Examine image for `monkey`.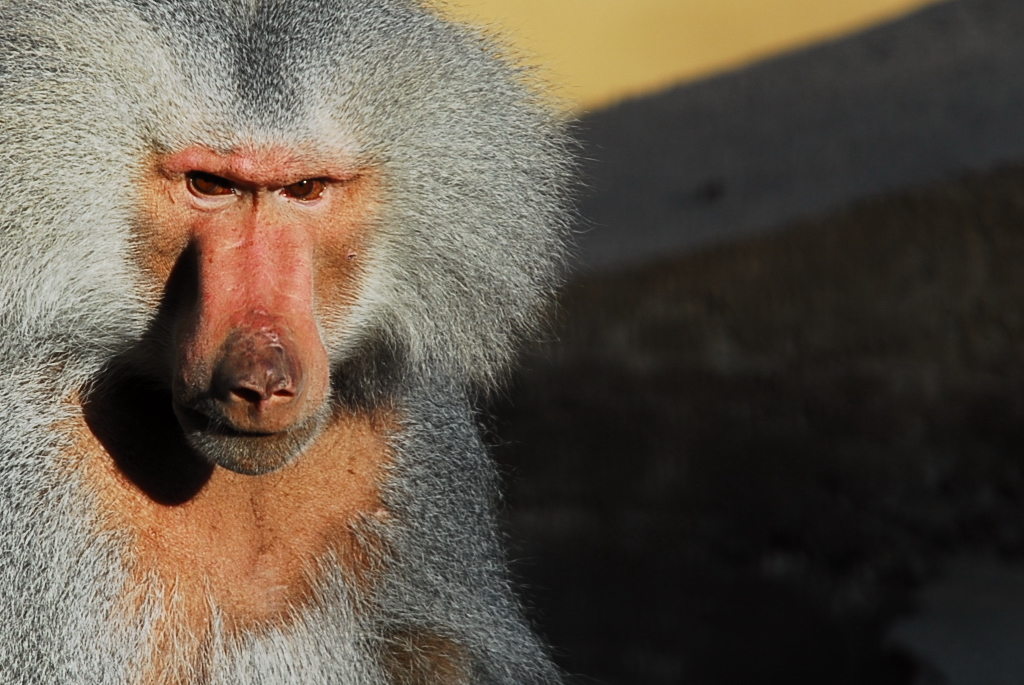
Examination result: bbox=(0, 0, 609, 684).
